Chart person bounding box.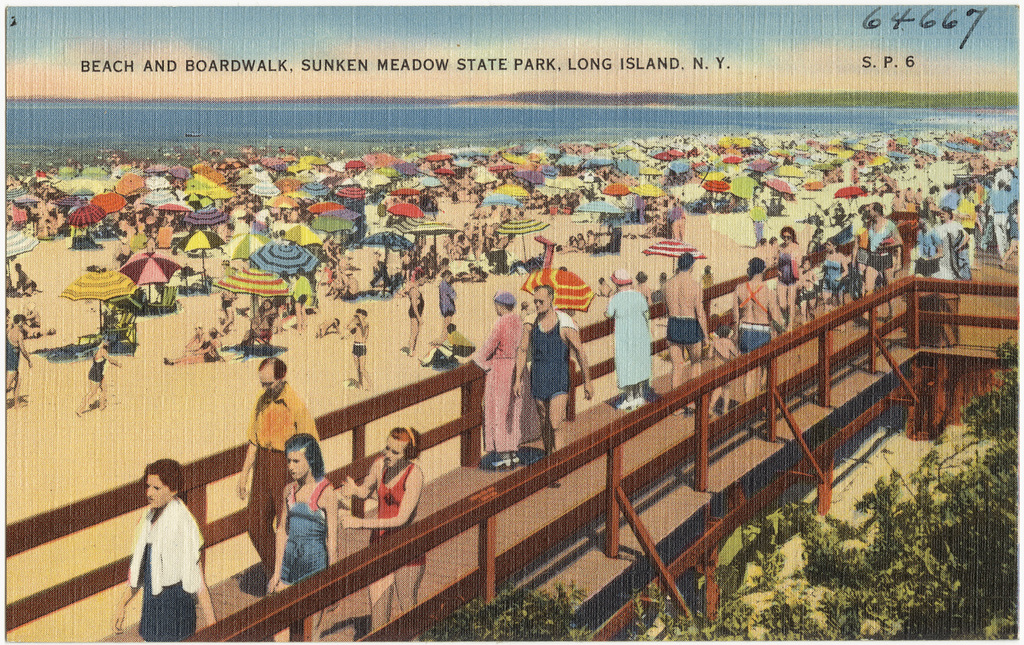
Charted: region(266, 425, 339, 592).
